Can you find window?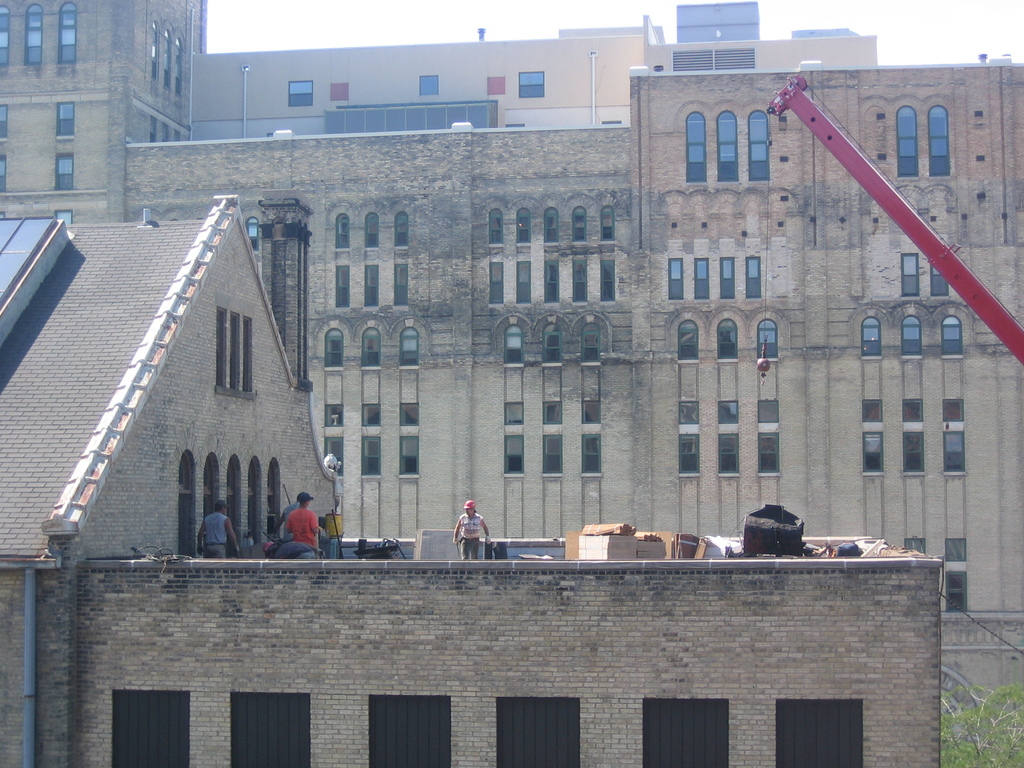
Yes, bounding box: detection(177, 452, 193, 492).
